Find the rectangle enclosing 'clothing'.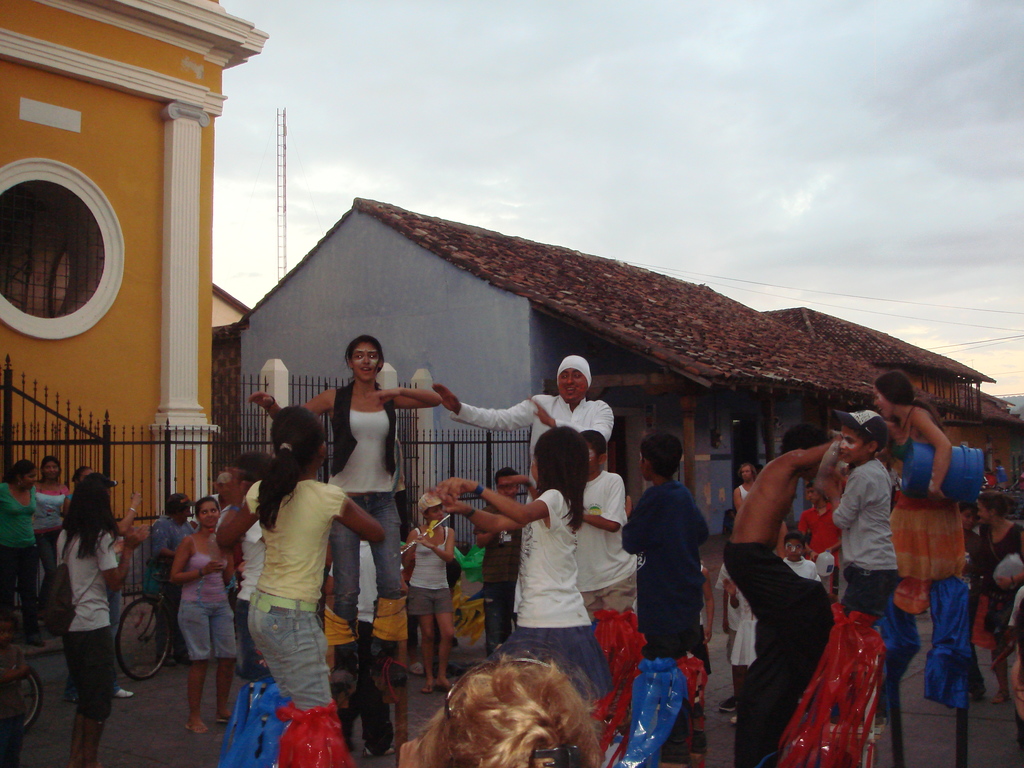
327:534:401:757.
